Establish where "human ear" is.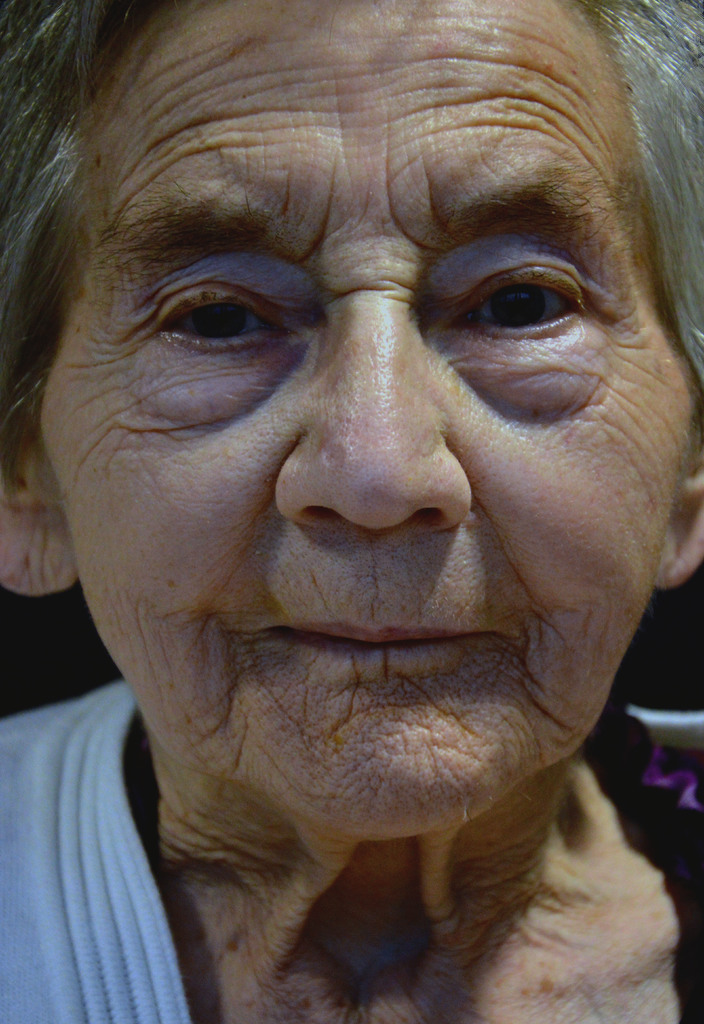
Established at {"left": 653, "top": 390, "right": 703, "bottom": 593}.
